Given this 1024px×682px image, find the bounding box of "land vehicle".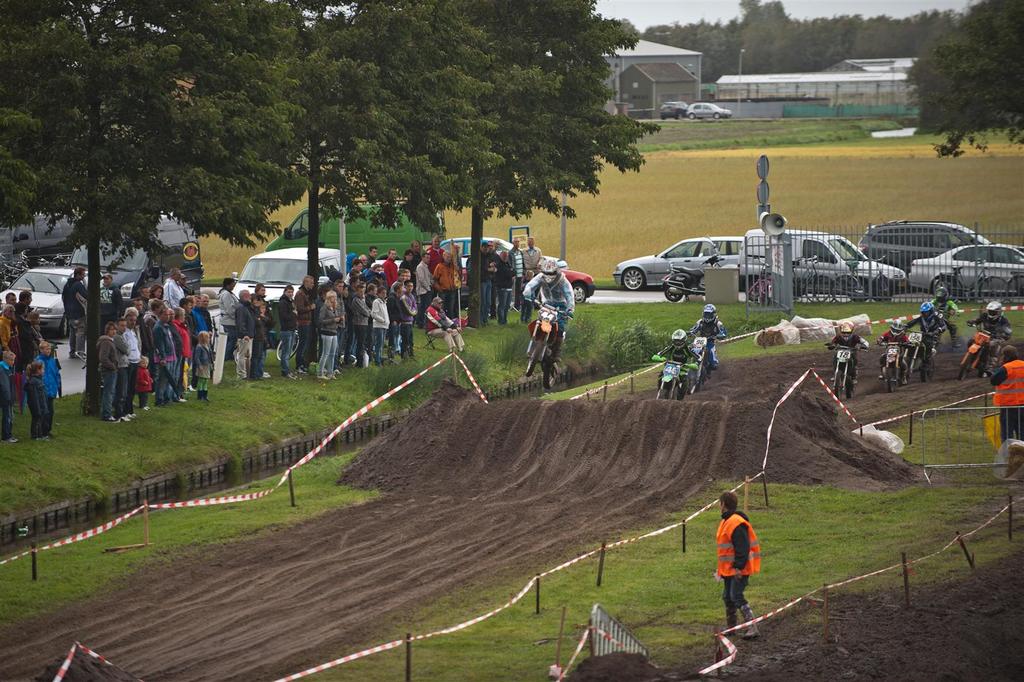
<box>661,101,682,117</box>.
